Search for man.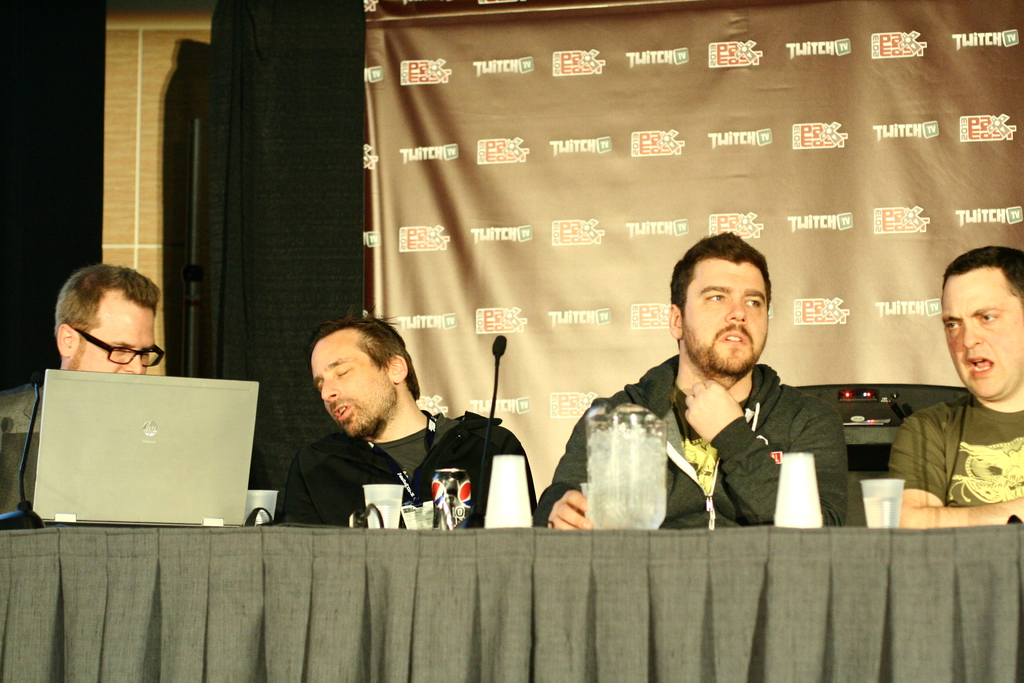
Found at detection(590, 246, 886, 536).
